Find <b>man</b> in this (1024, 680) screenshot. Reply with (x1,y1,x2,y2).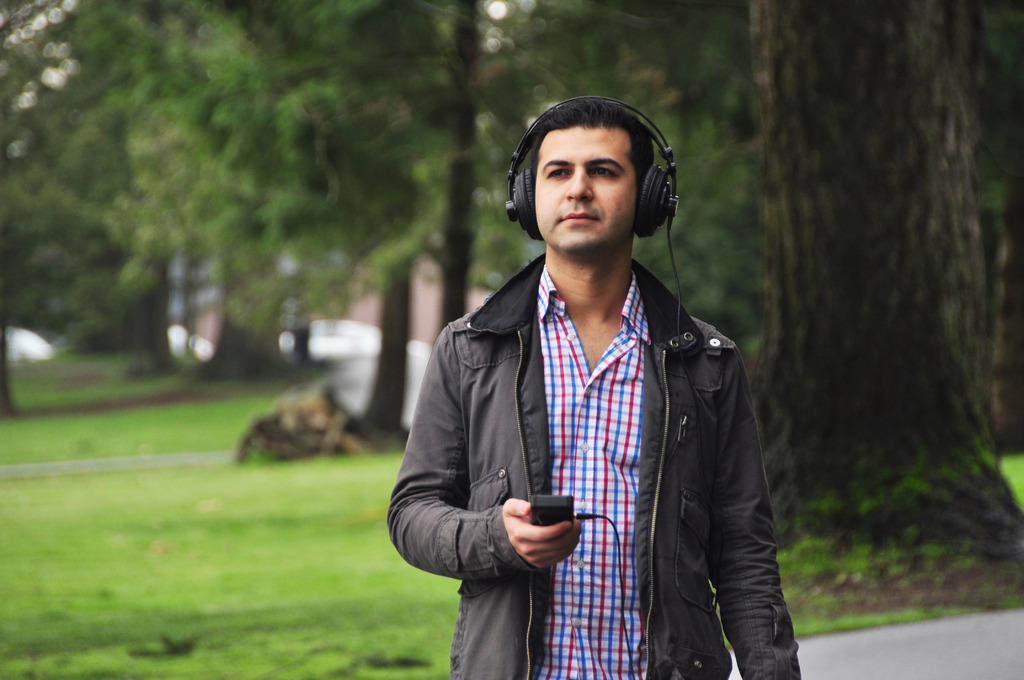
(368,87,810,673).
